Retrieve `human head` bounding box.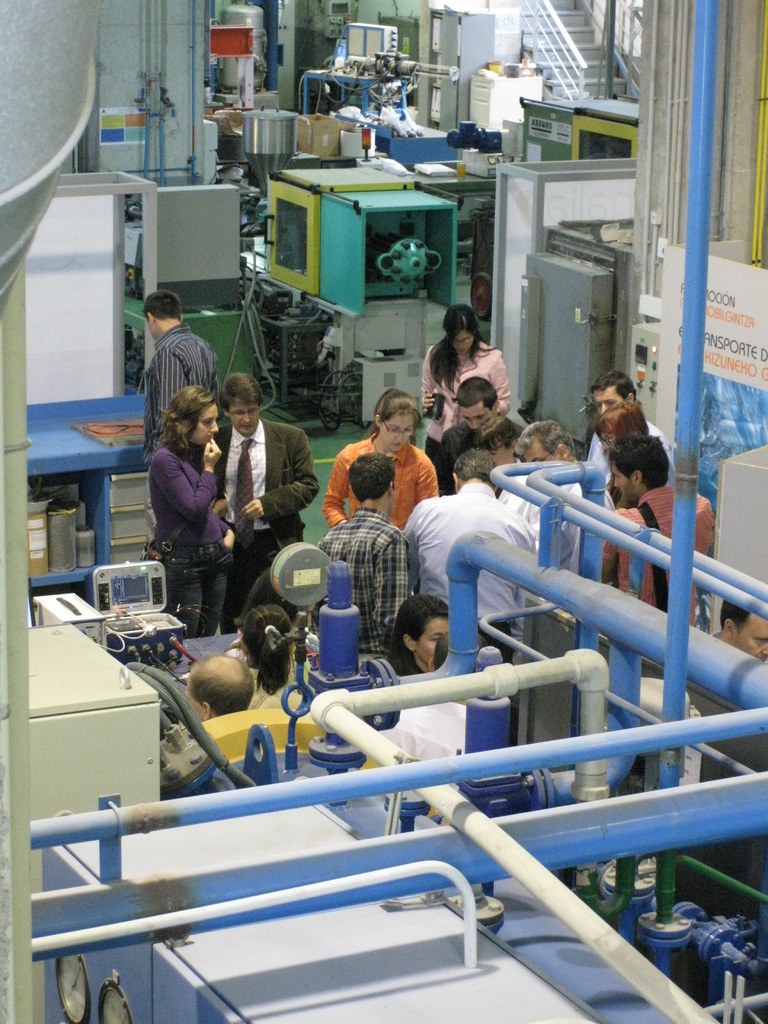
Bounding box: <region>348, 451, 396, 505</region>.
